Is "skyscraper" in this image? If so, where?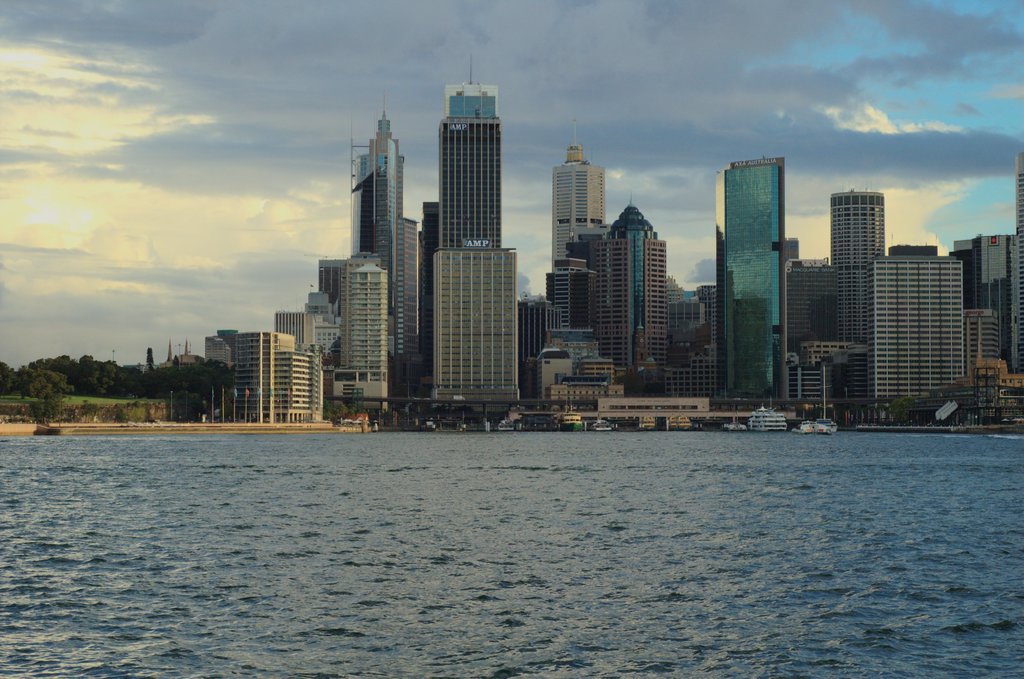
Yes, at crop(441, 72, 499, 248).
